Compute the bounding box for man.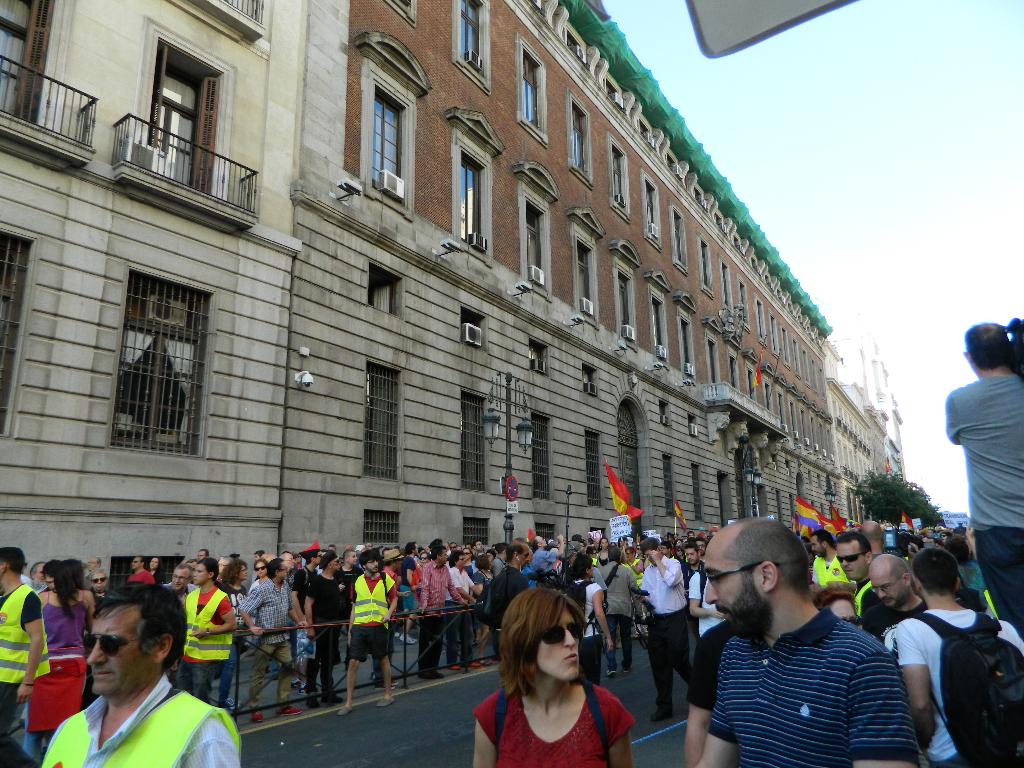
<bbox>120, 557, 159, 584</bbox>.
